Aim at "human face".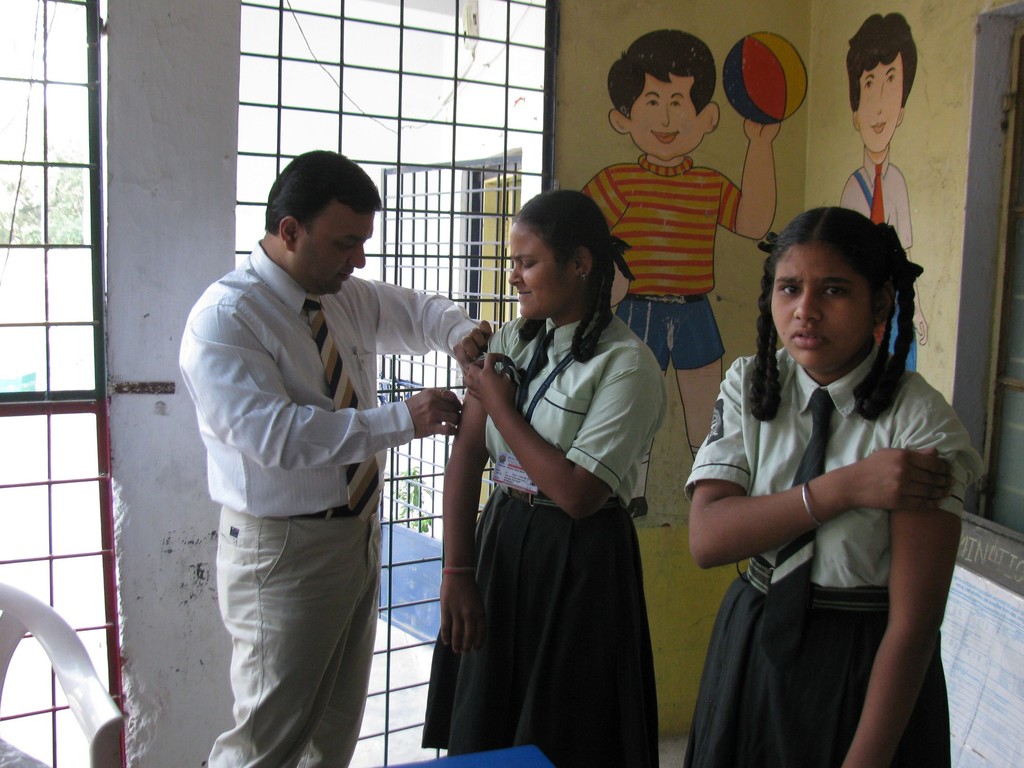
Aimed at Rect(635, 77, 694, 159).
